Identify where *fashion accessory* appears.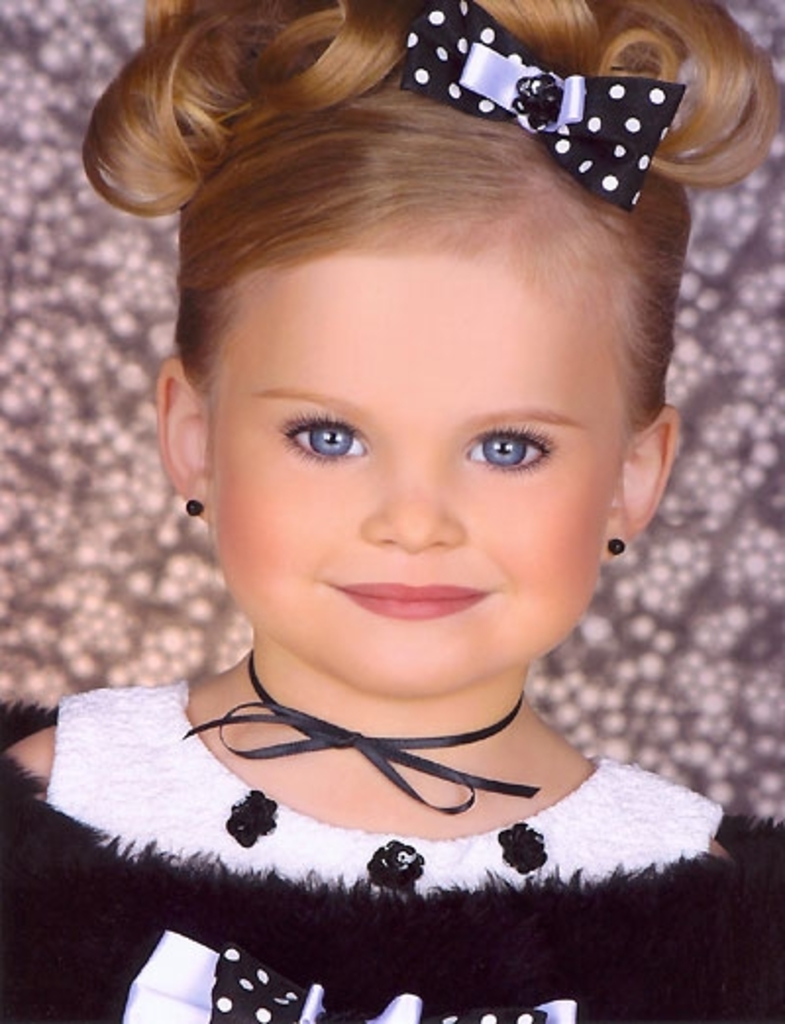
Appears at pyautogui.locateOnScreen(608, 538, 628, 549).
